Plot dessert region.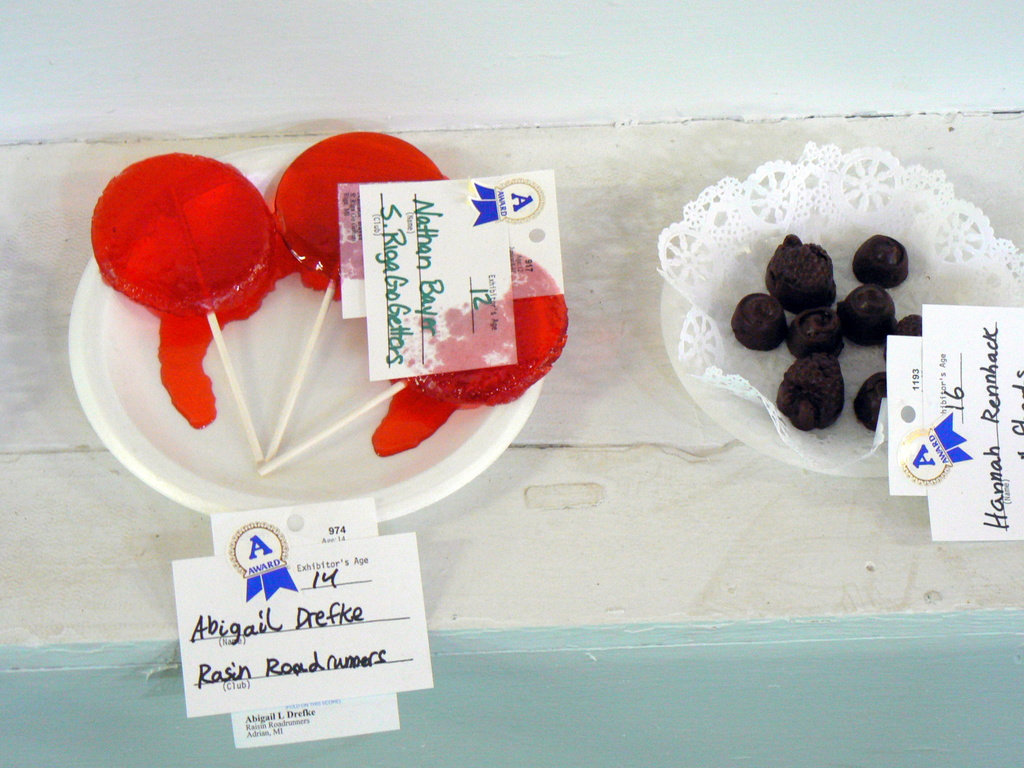
Plotted at pyautogui.locateOnScreen(272, 132, 447, 298).
